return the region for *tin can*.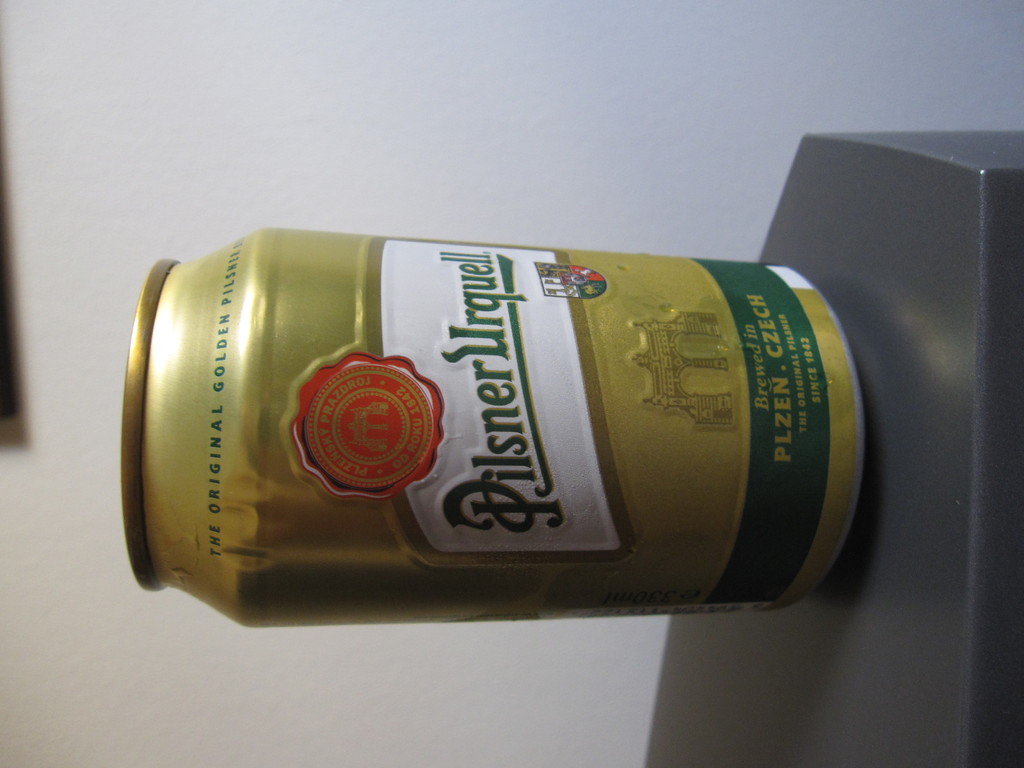
box(120, 228, 861, 627).
